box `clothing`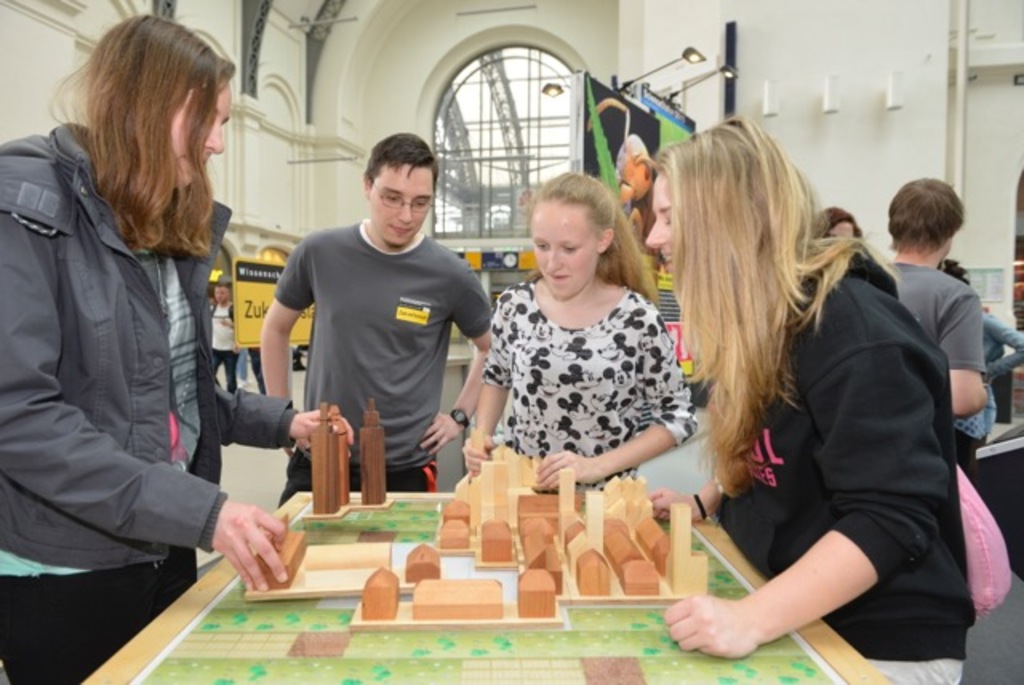
x1=952, y1=320, x2=1022, y2=491
